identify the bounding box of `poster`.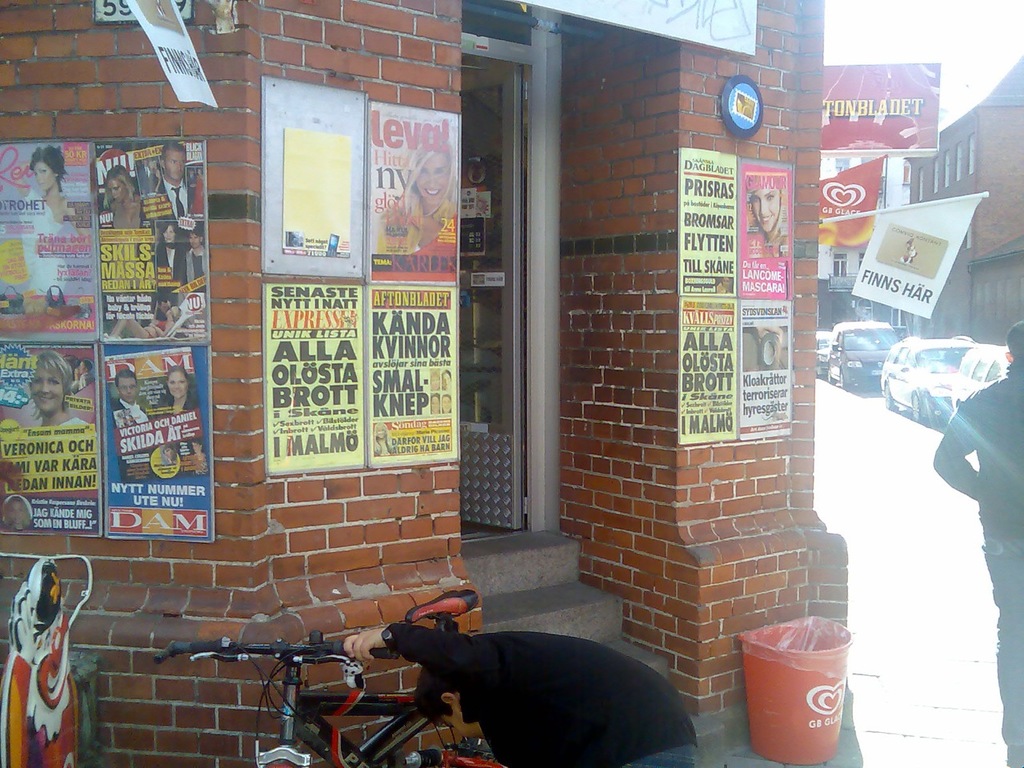
(x1=849, y1=192, x2=986, y2=318).
